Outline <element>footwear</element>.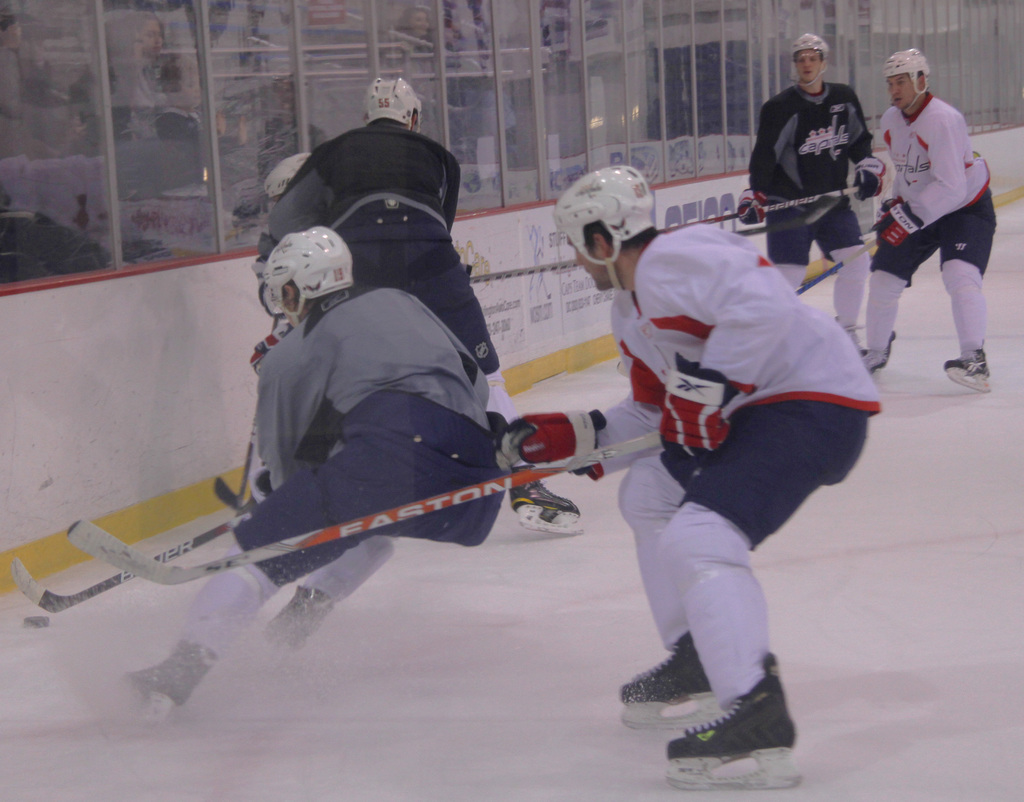
Outline: x1=266, y1=580, x2=338, y2=654.
